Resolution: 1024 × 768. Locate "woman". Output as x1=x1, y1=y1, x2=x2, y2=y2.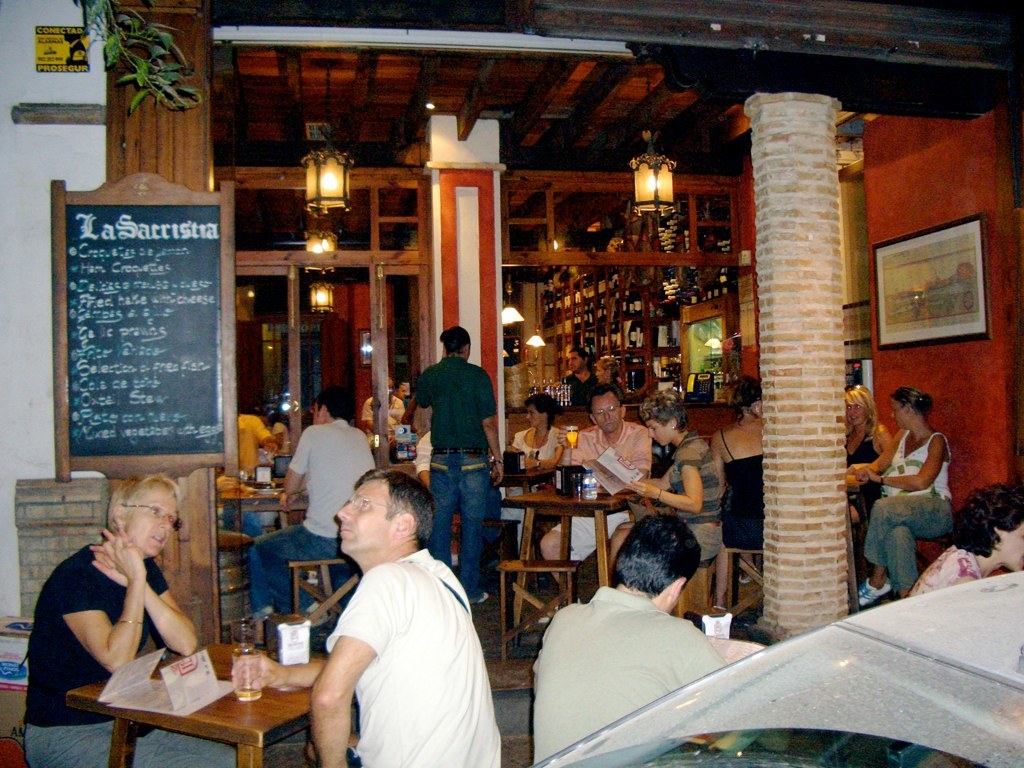
x1=606, y1=400, x2=724, y2=572.
